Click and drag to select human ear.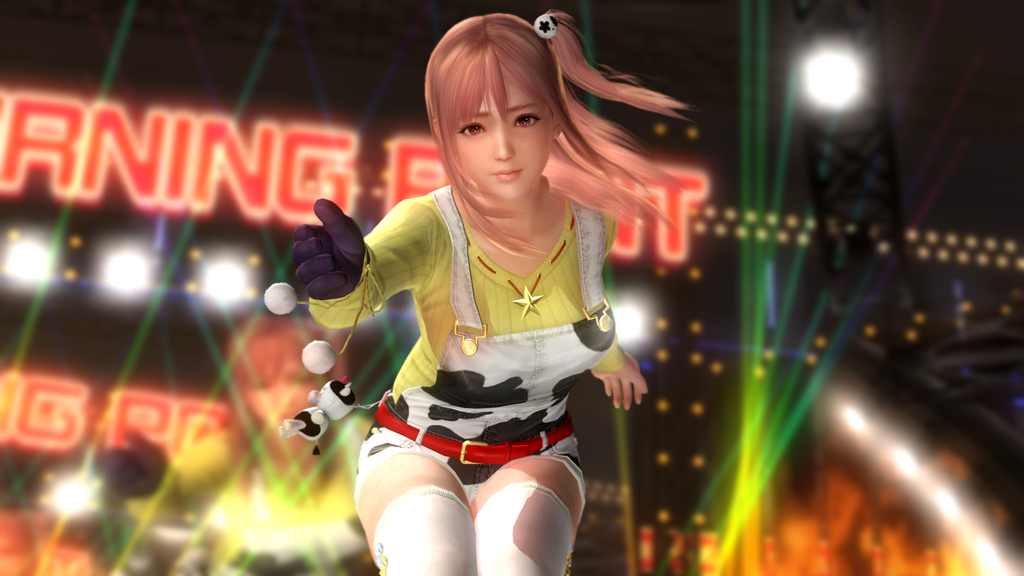
Selection: <bbox>431, 118, 440, 140</bbox>.
